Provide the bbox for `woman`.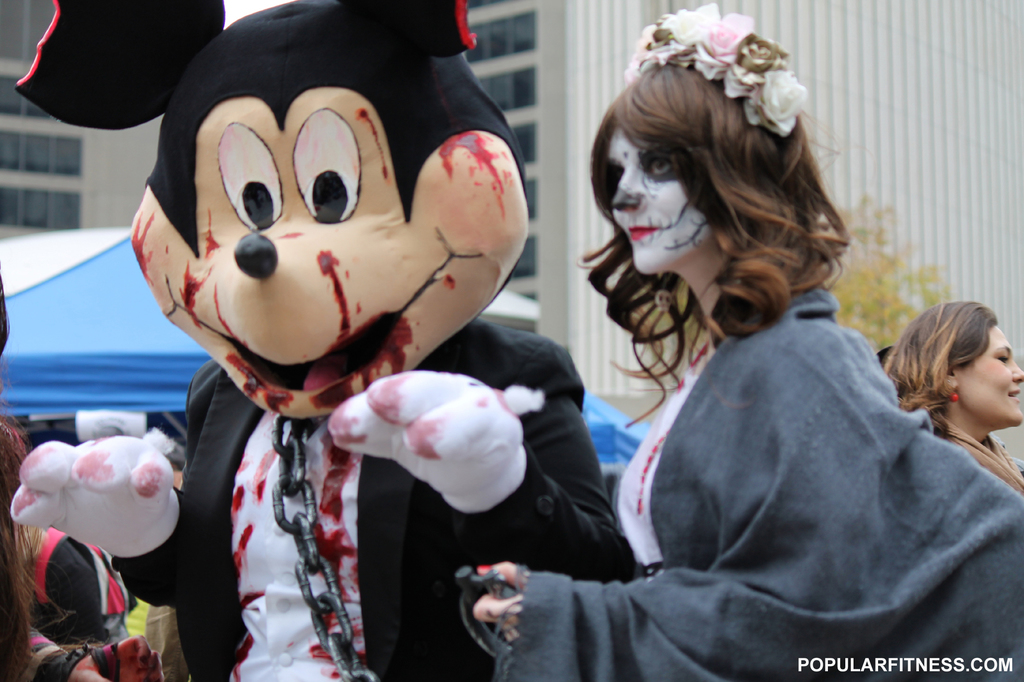
[477, 58, 1023, 681].
